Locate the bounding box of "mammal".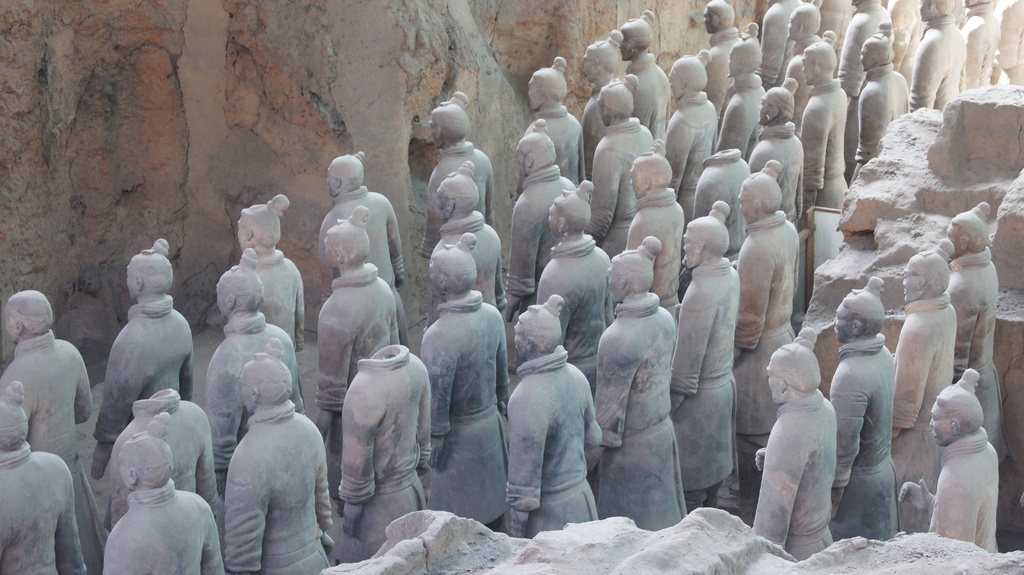
Bounding box: (903, 369, 999, 554).
